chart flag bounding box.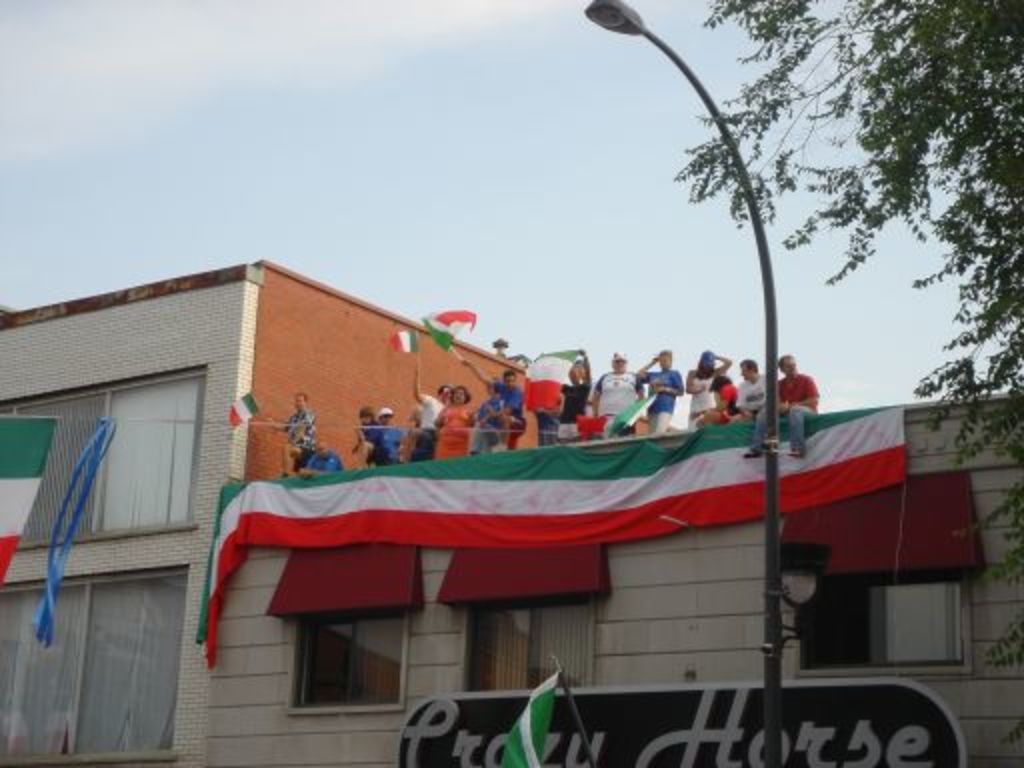
Charted: <box>518,348,578,414</box>.
